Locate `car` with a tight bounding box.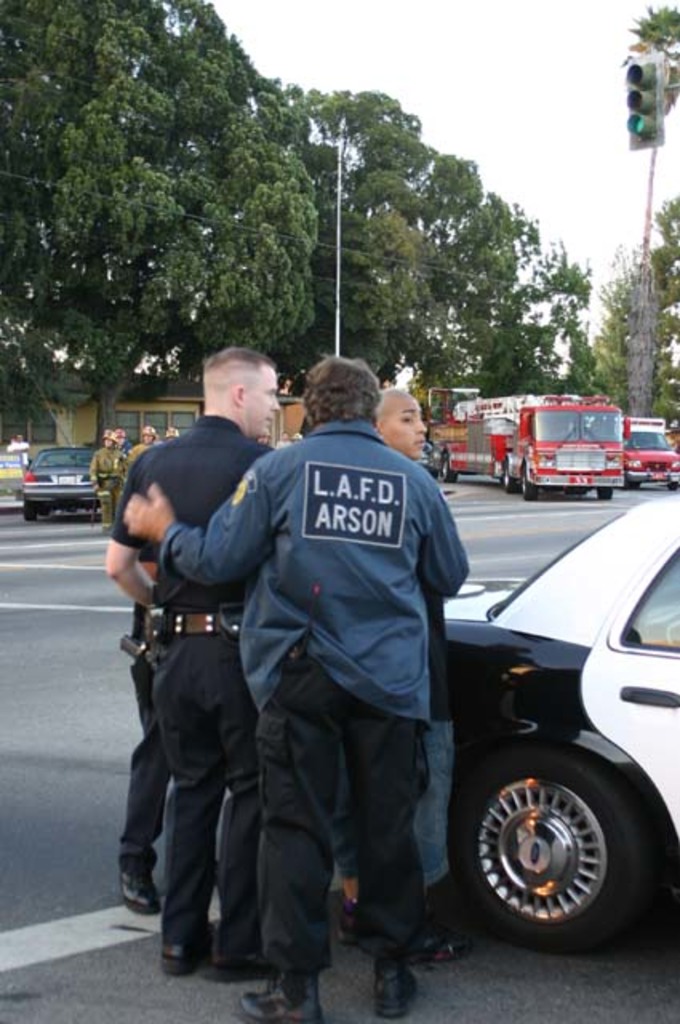
bbox=[16, 442, 109, 520].
